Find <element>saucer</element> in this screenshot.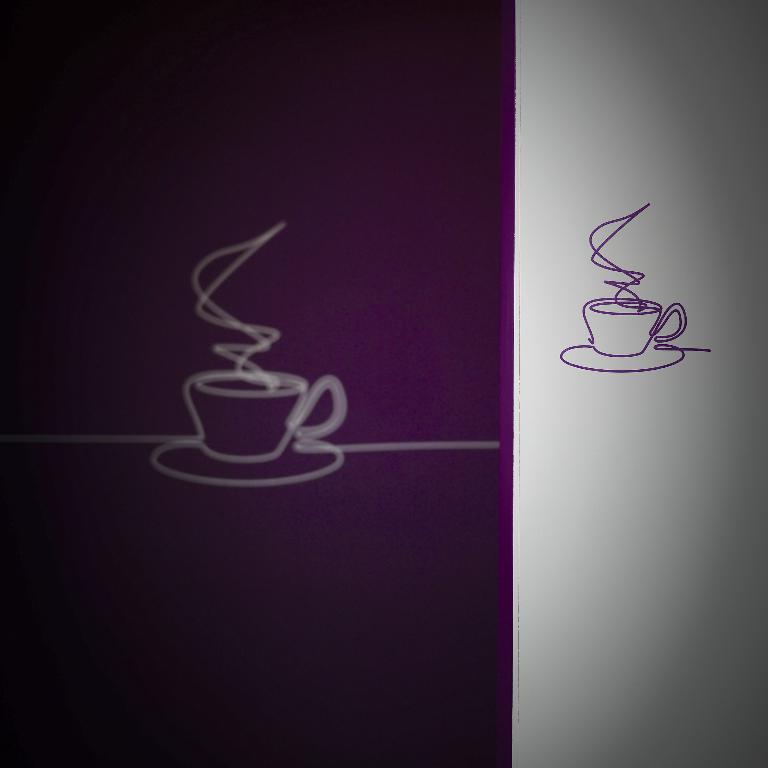
The bounding box for <element>saucer</element> is [left=561, top=341, right=685, bottom=373].
